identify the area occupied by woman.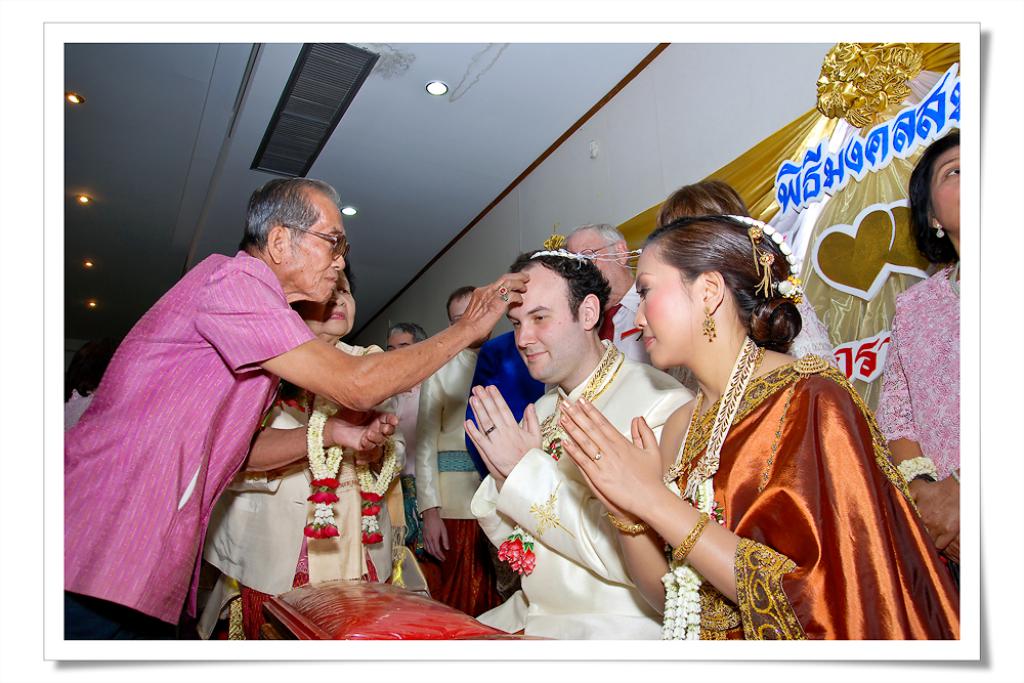
Area: bbox=(528, 225, 804, 648).
